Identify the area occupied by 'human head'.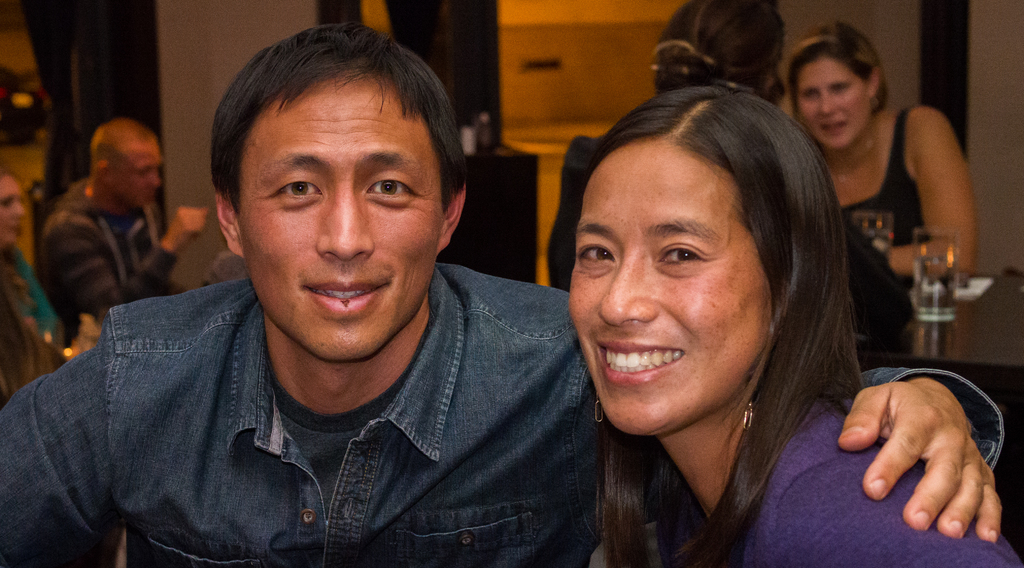
Area: [left=89, top=115, right=163, bottom=206].
